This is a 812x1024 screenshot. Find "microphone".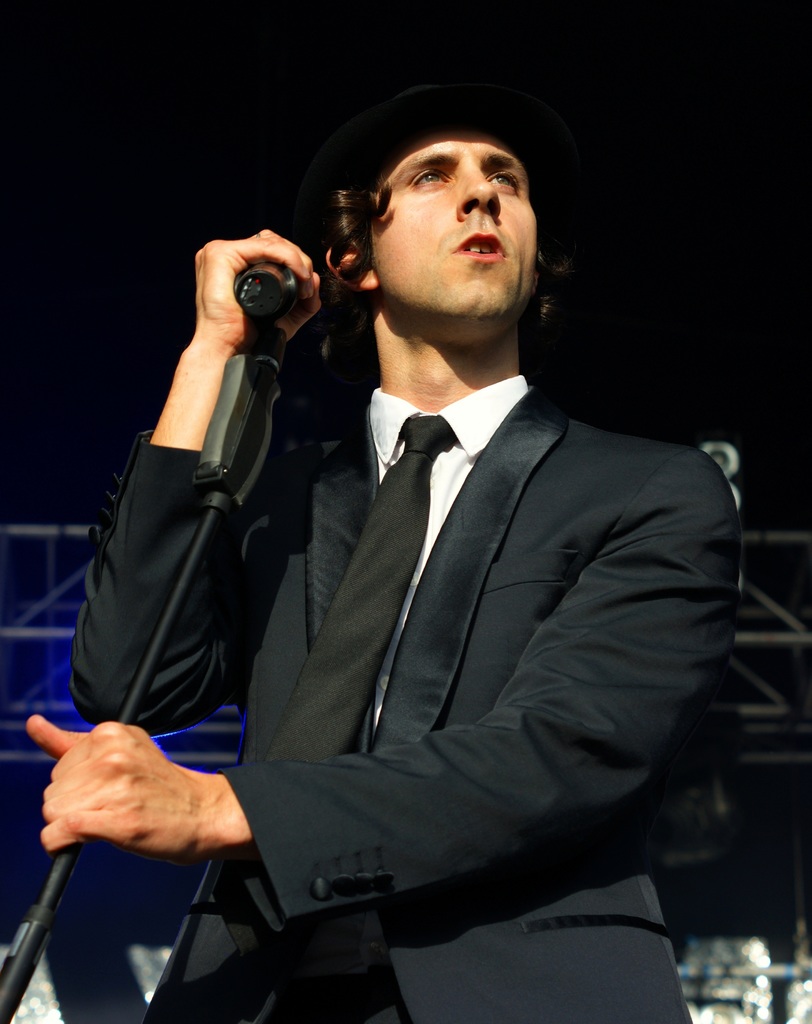
Bounding box: 227,250,312,323.
